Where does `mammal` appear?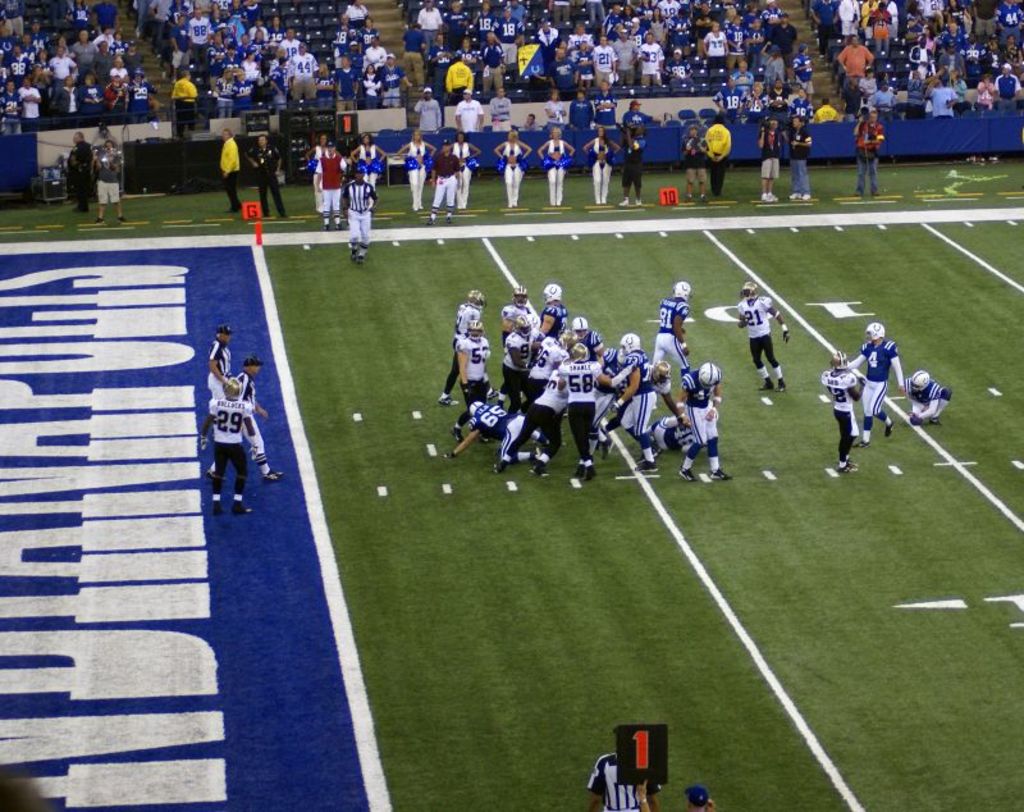
Appears at box=[571, 318, 604, 352].
